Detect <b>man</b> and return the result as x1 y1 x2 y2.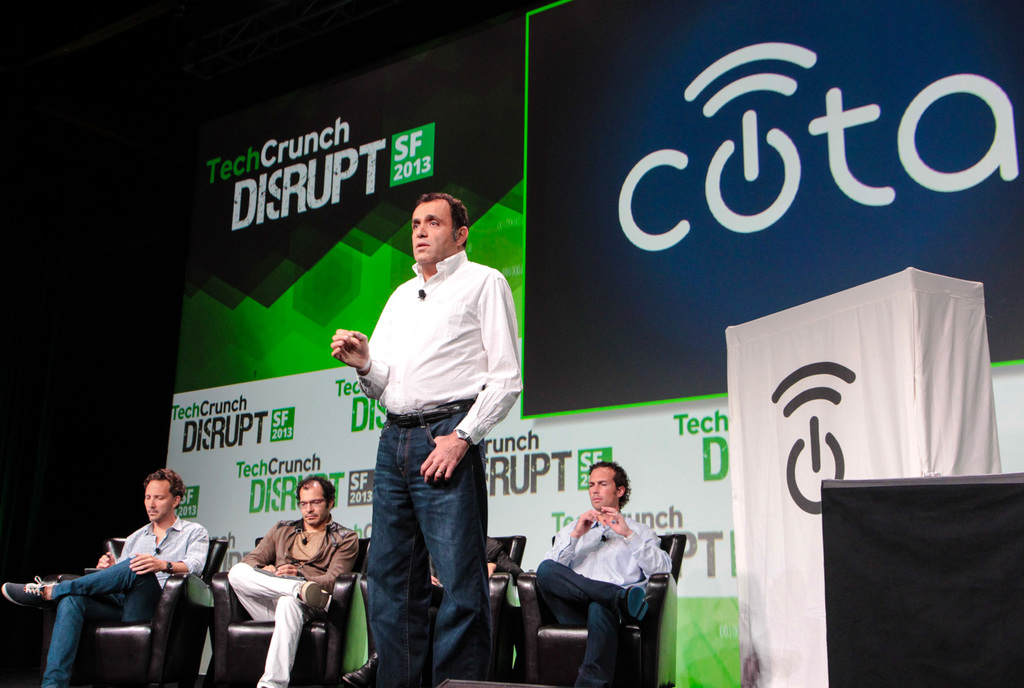
535 462 672 687.
